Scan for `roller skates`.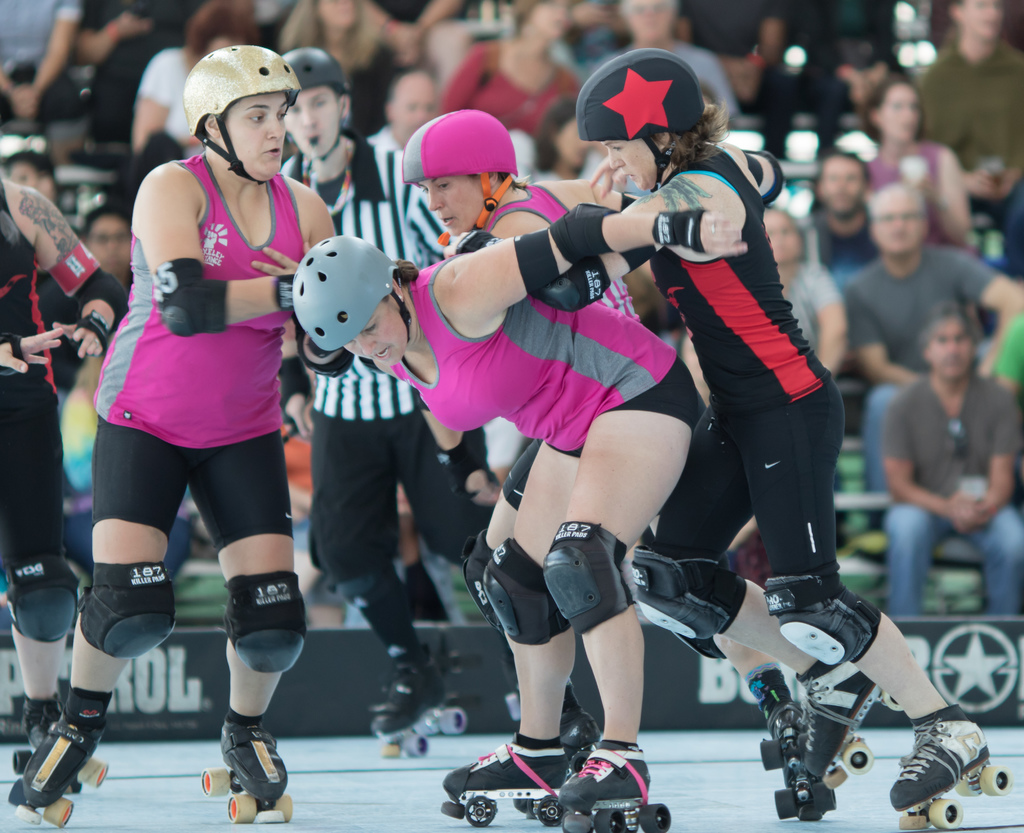
Scan result: [x1=797, y1=659, x2=909, y2=791].
